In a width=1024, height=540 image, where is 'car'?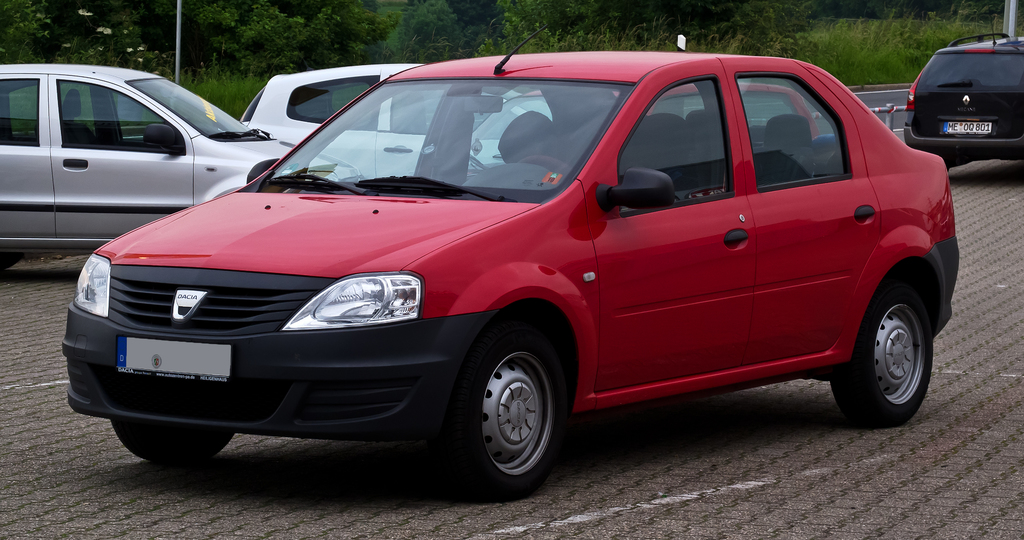
{"left": 239, "top": 61, "right": 552, "bottom": 180}.
